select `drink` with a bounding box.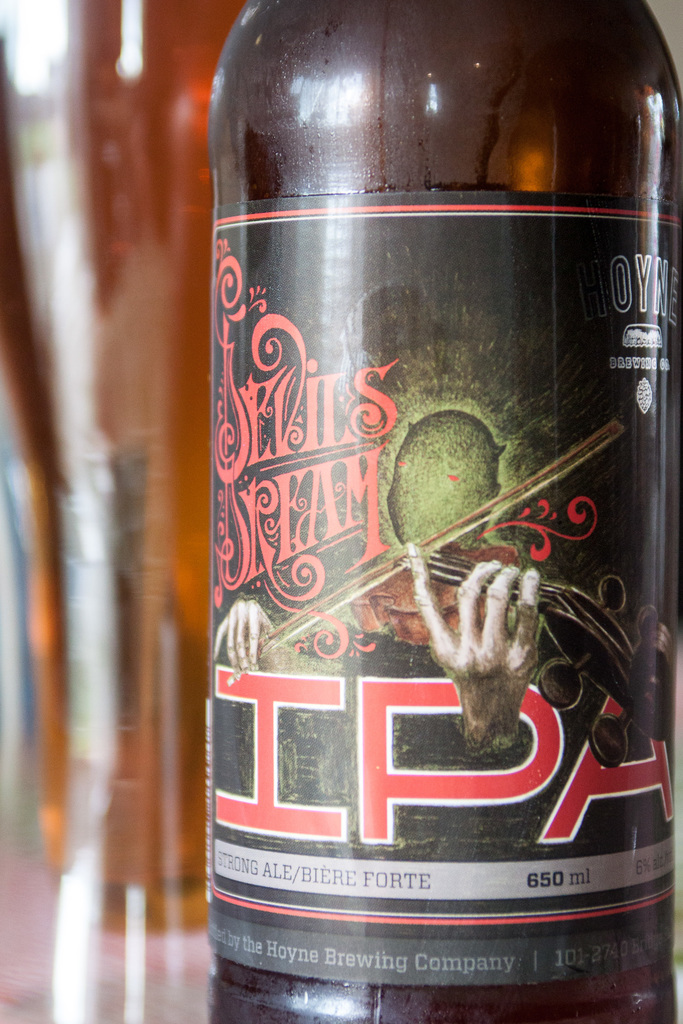
0/1/237/927.
